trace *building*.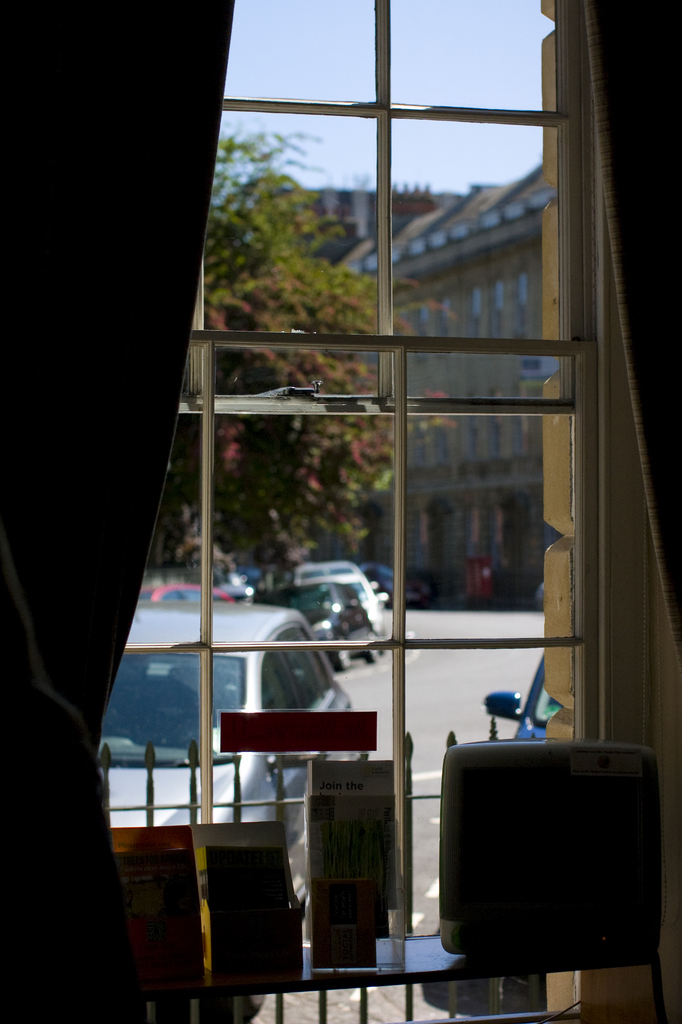
Traced to l=308, t=164, r=555, b=610.
